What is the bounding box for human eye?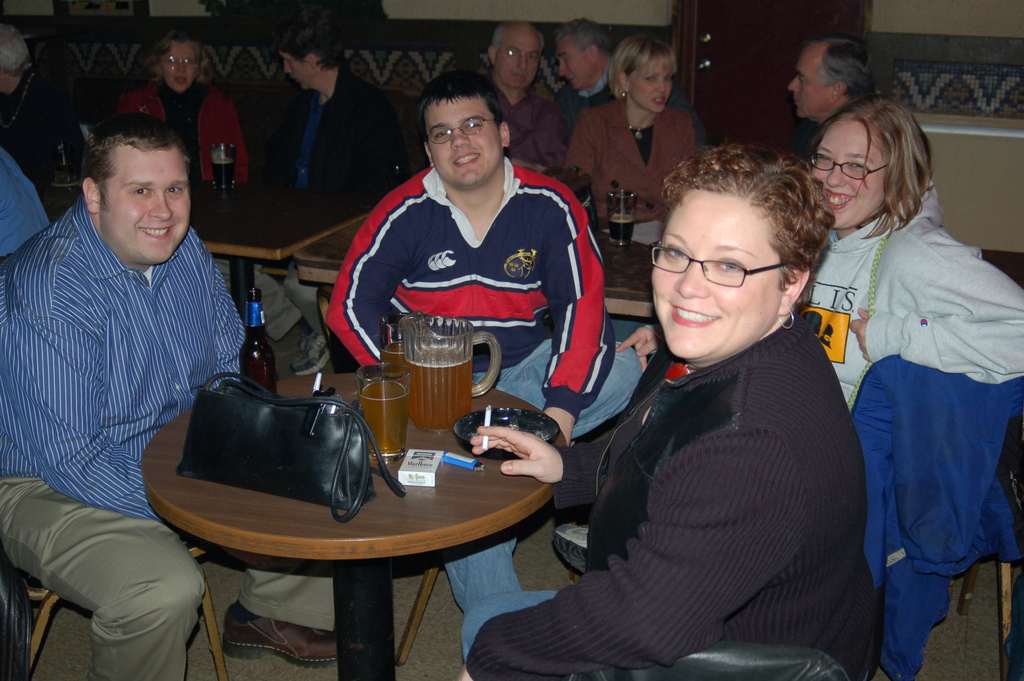
locate(659, 245, 688, 262).
